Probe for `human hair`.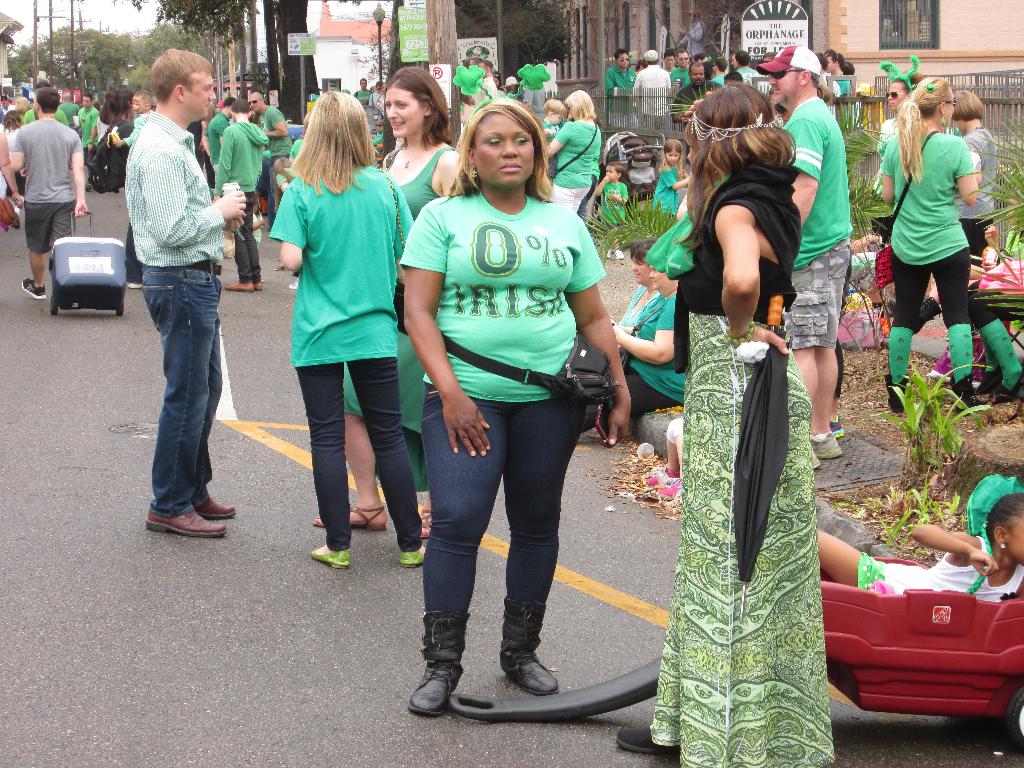
Probe result: bbox=[831, 50, 838, 65].
